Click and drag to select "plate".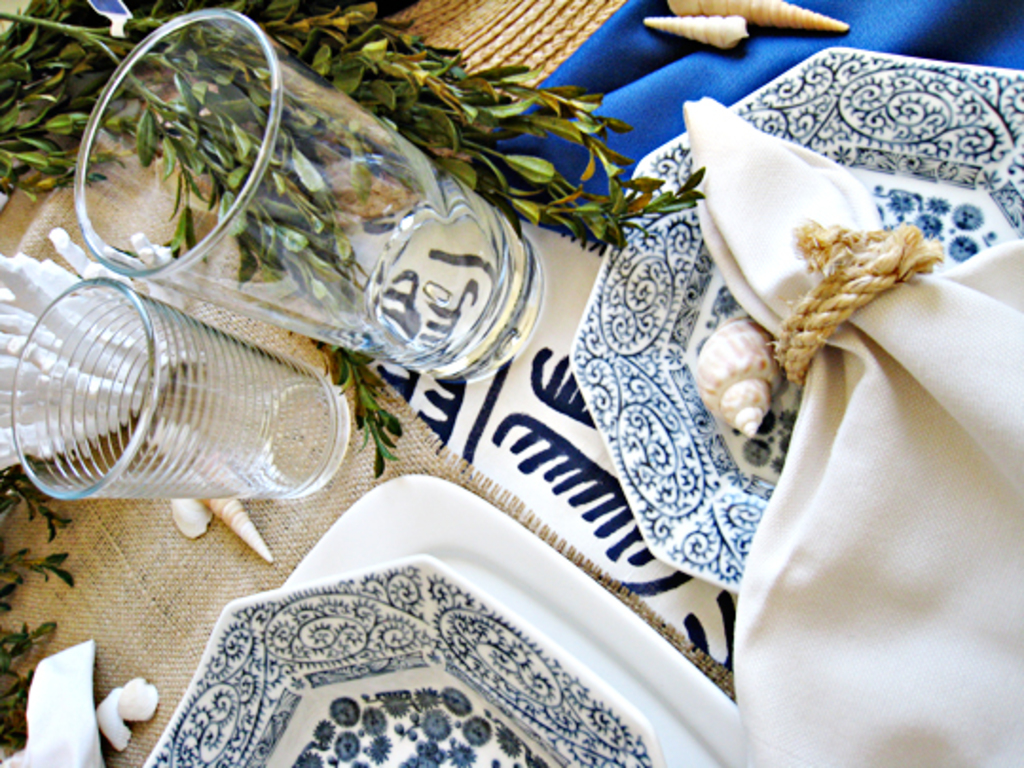
Selection: x1=279 y1=472 x2=747 y2=766.
